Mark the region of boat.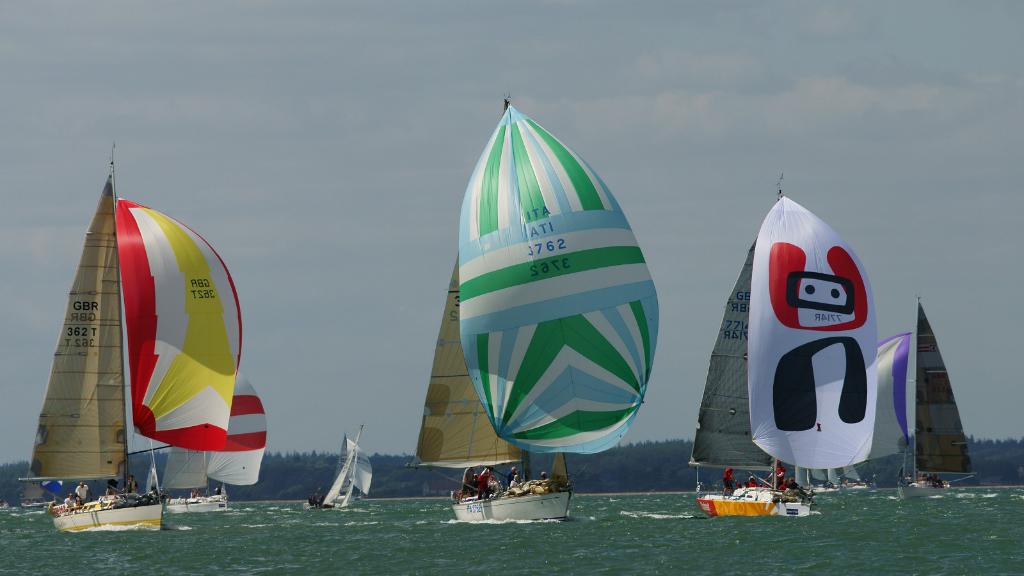
Region: <region>872, 300, 979, 495</region>.
